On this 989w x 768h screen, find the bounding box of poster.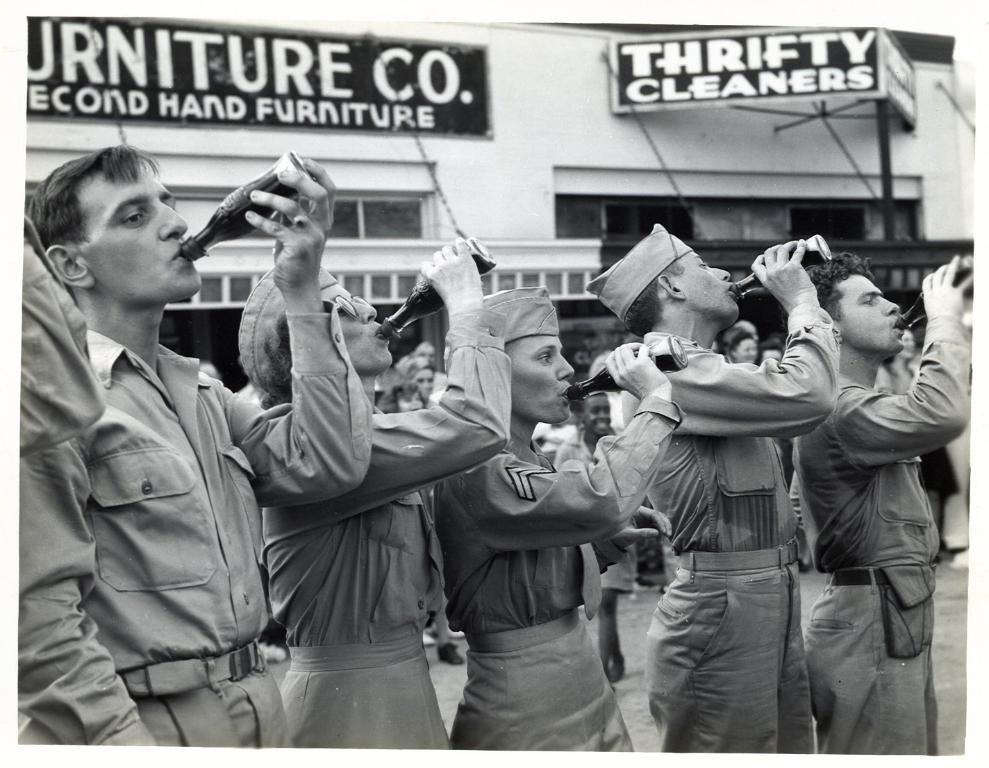
Bounding box: region(11, 2, 976, 751).
